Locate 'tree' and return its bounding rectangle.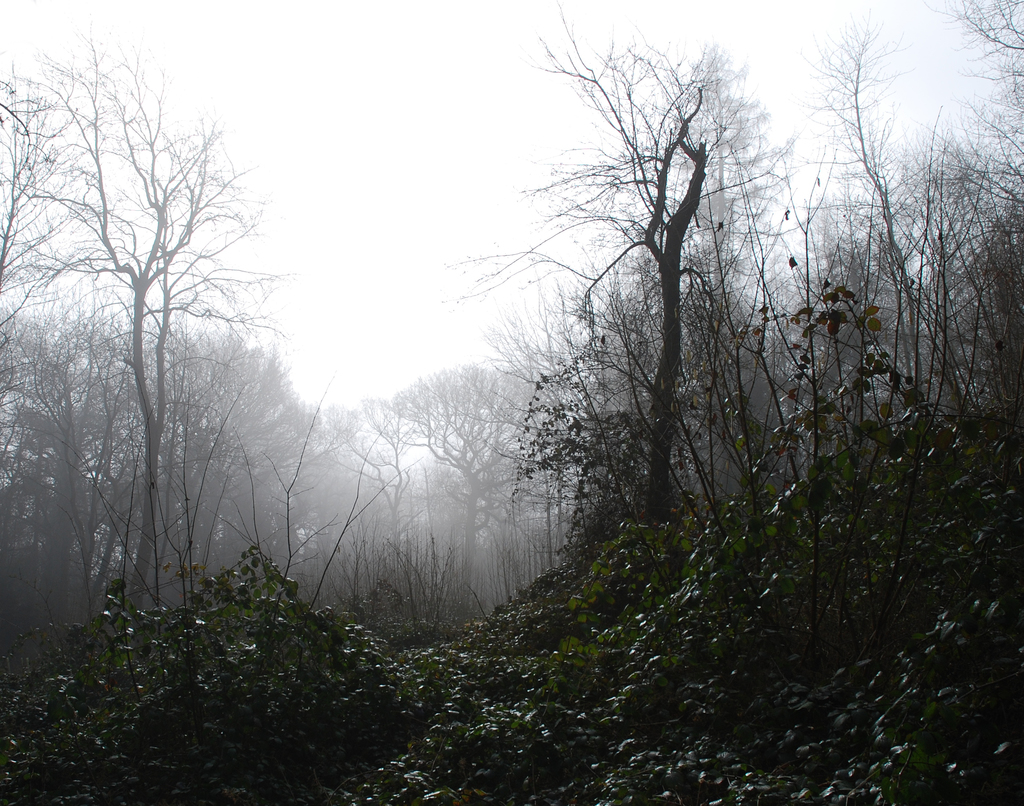
bbox=(177, 330, 241, 592).
